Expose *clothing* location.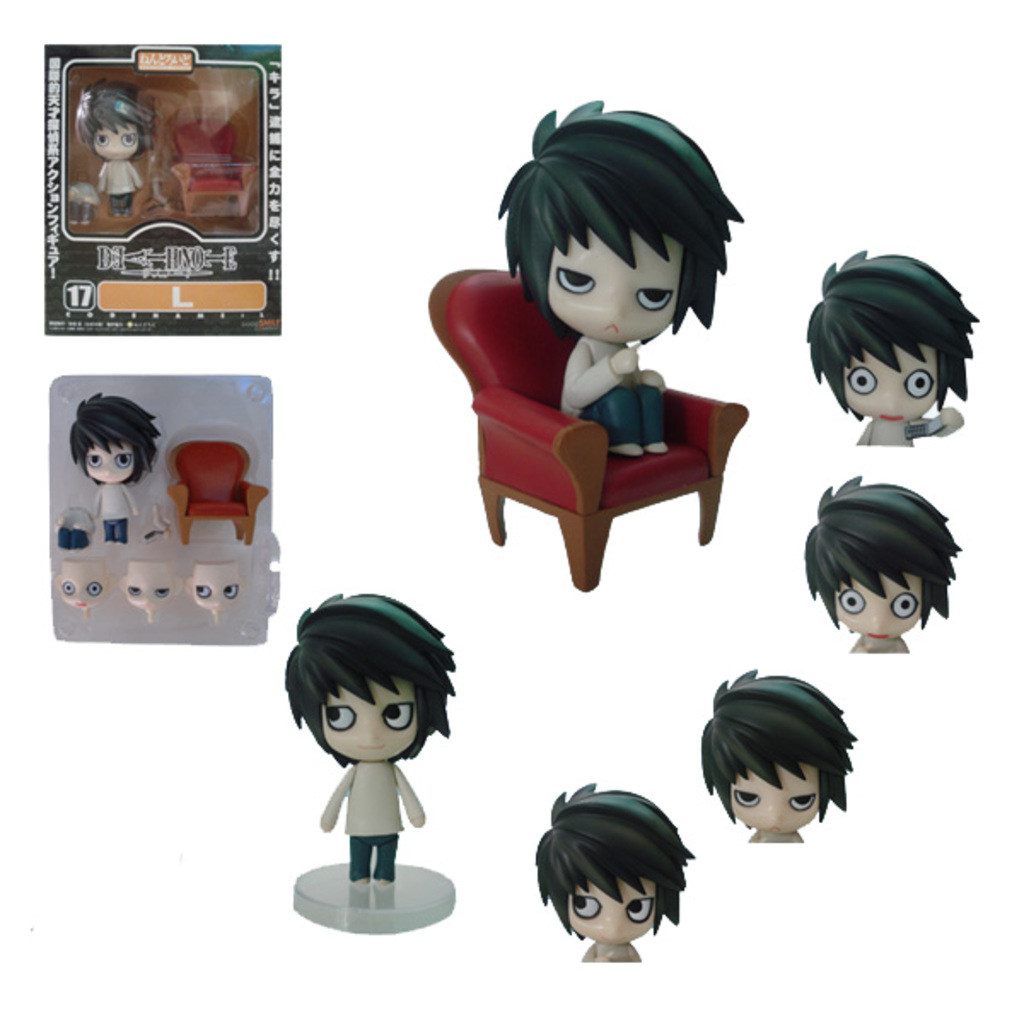
Exposed at rect(561, 343, 657, 447).
